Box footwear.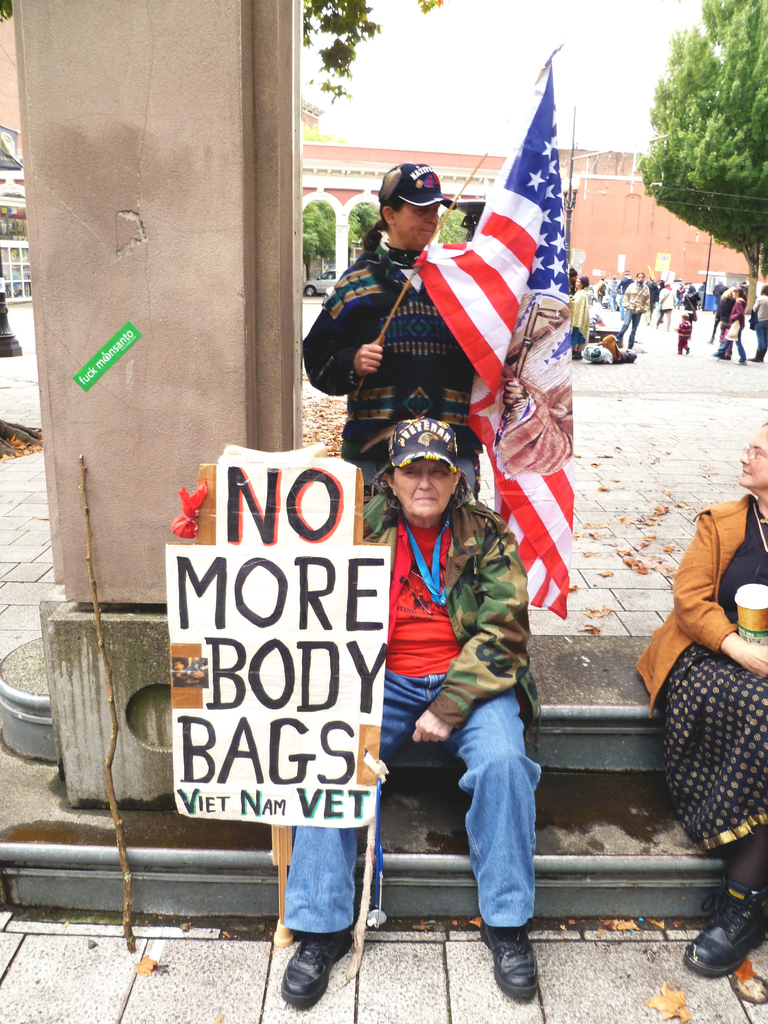
Rect(275, 927, 352, 1010).
